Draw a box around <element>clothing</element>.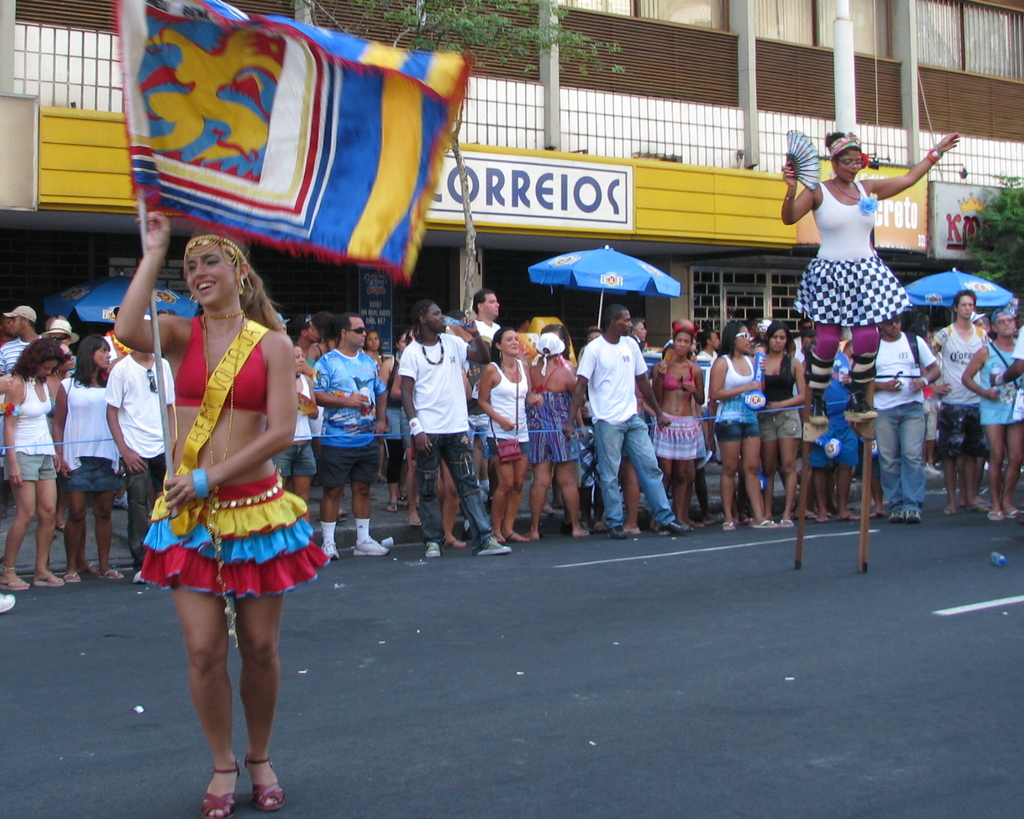
left=774, top=164, right=907, bottom=401.
